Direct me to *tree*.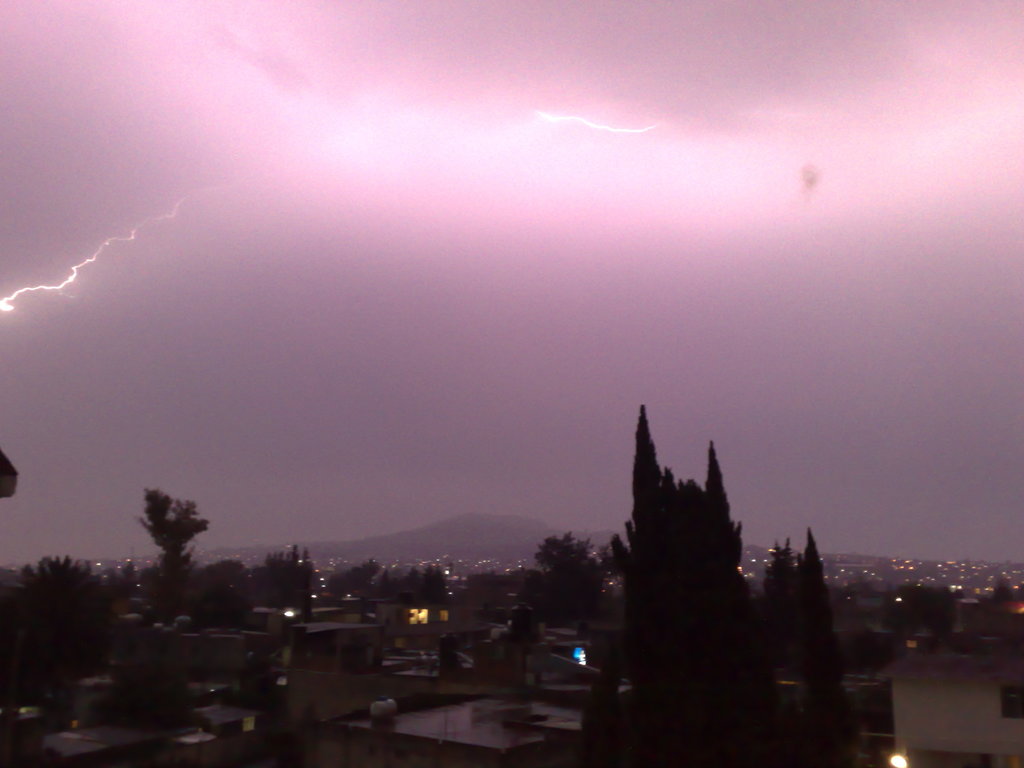
Direction: 612:408:755:659.
